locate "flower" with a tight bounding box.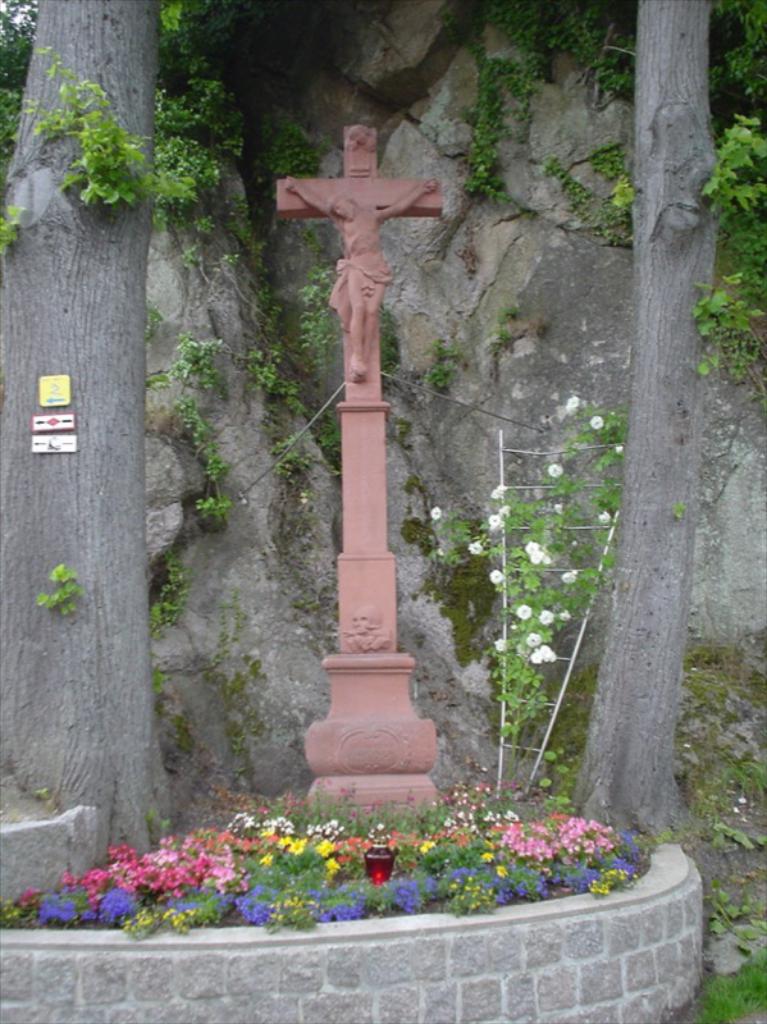
bbox(612, 443, 627, 457).
